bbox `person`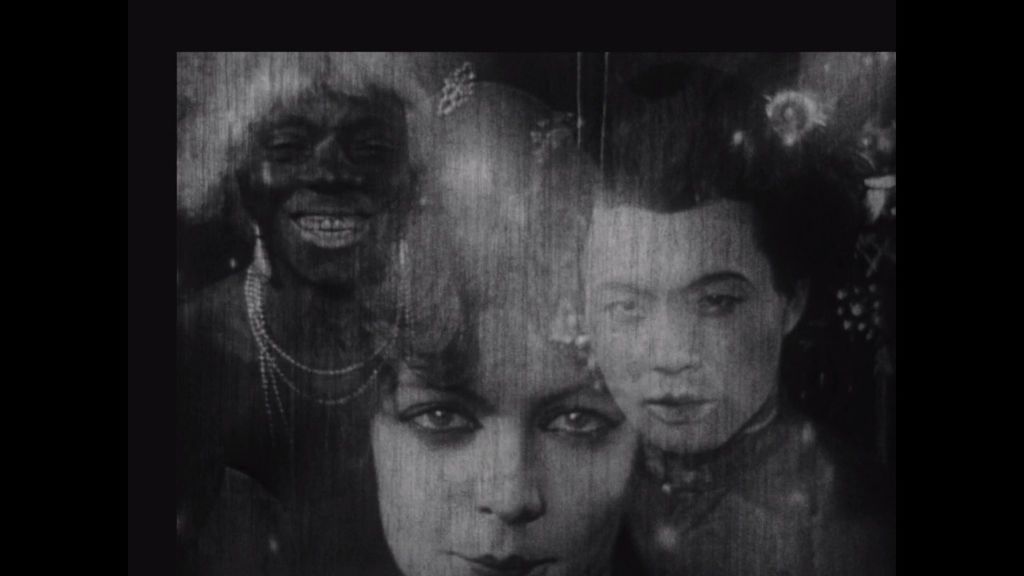
x1=180, y1=51, x2=435, y2=572
